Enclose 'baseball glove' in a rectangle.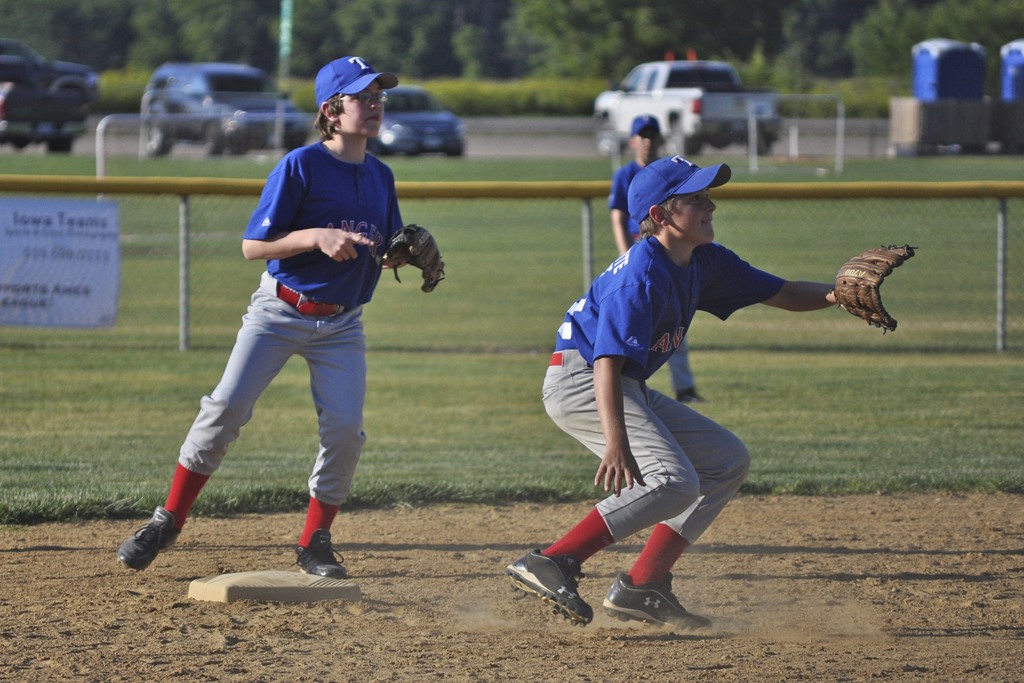
bbox(833, 245, 922, 332).
